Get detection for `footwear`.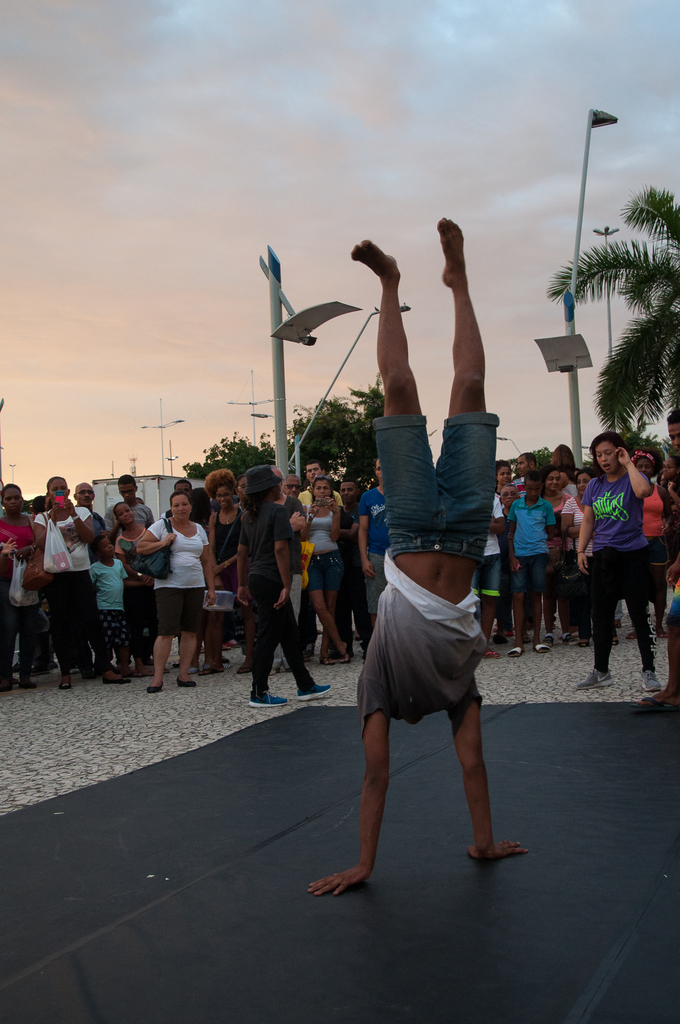
Detection: {"x1": 186, "y1": 663, "x2": 198, "y2": 674}.
